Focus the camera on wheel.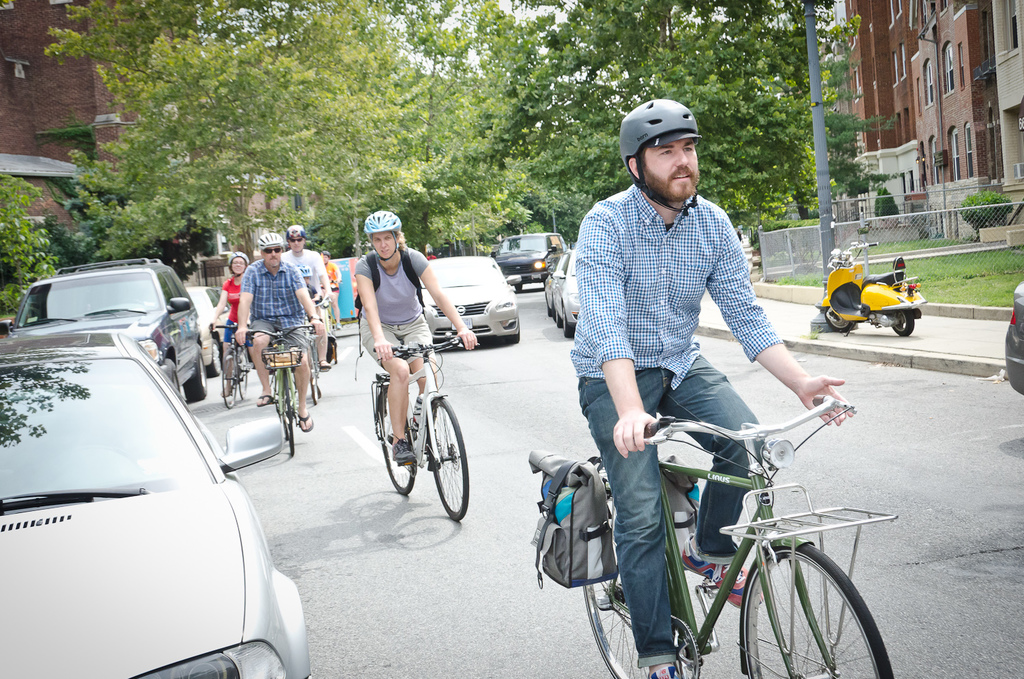
Focus region: {"left": 559, "top": 311, "right": 567, "bottom": 329}.
